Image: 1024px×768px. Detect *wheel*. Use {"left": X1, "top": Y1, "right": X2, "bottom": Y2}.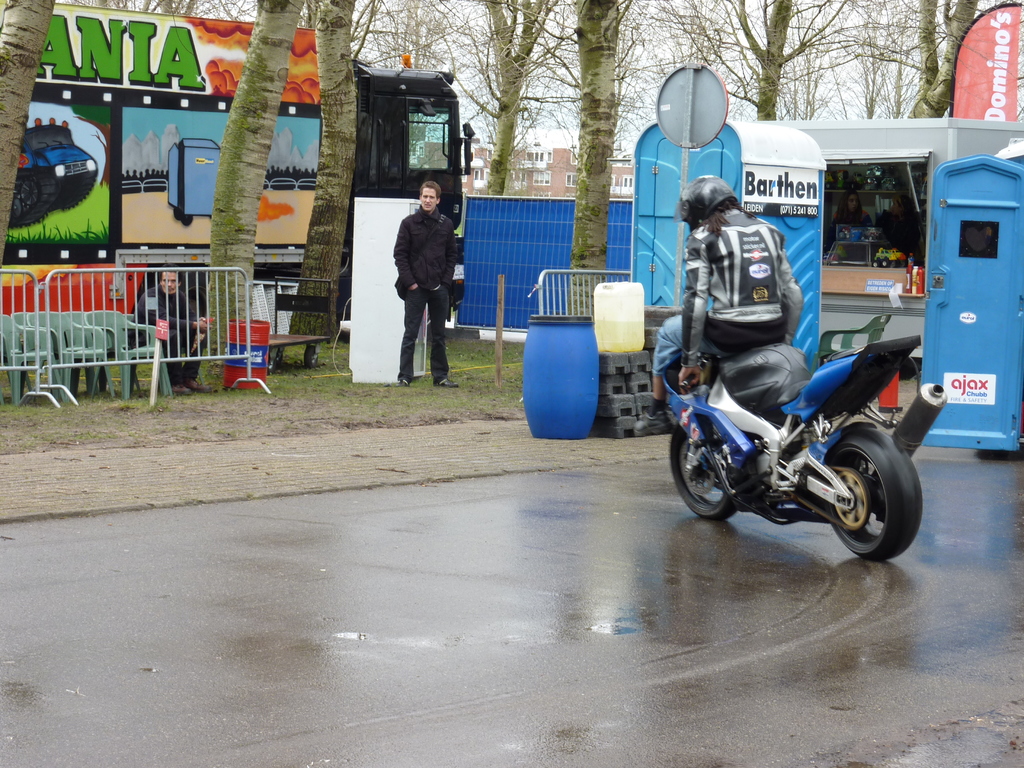
{"left": 670, "top": 428, "right": 739, "bottom": 519}.
